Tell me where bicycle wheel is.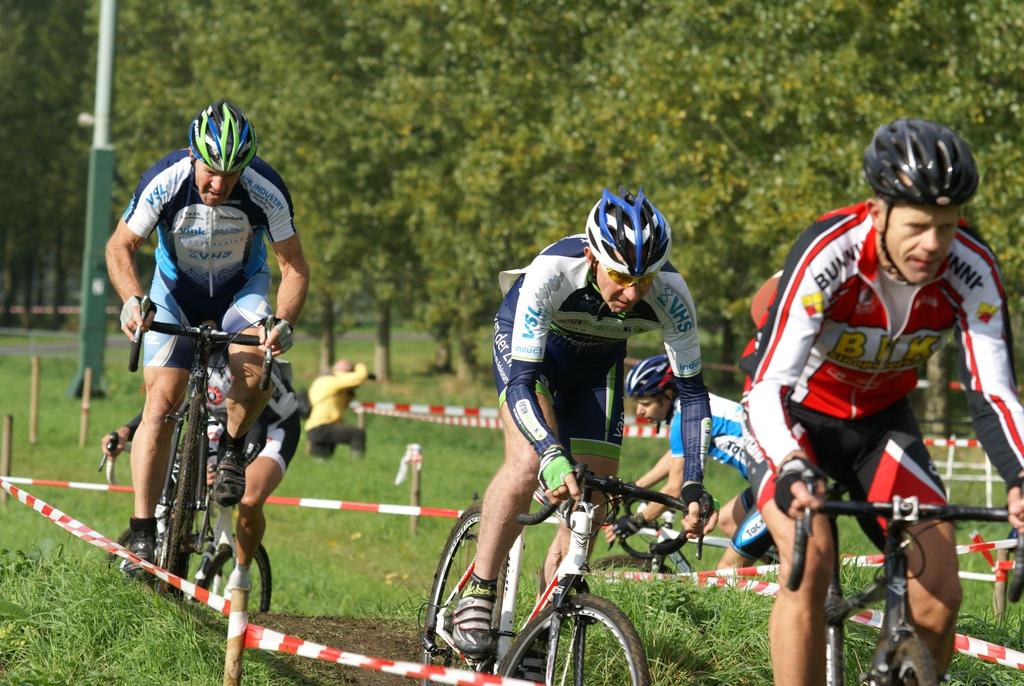
bicycle wheel is at select_region(424, 499, 501, 685).
